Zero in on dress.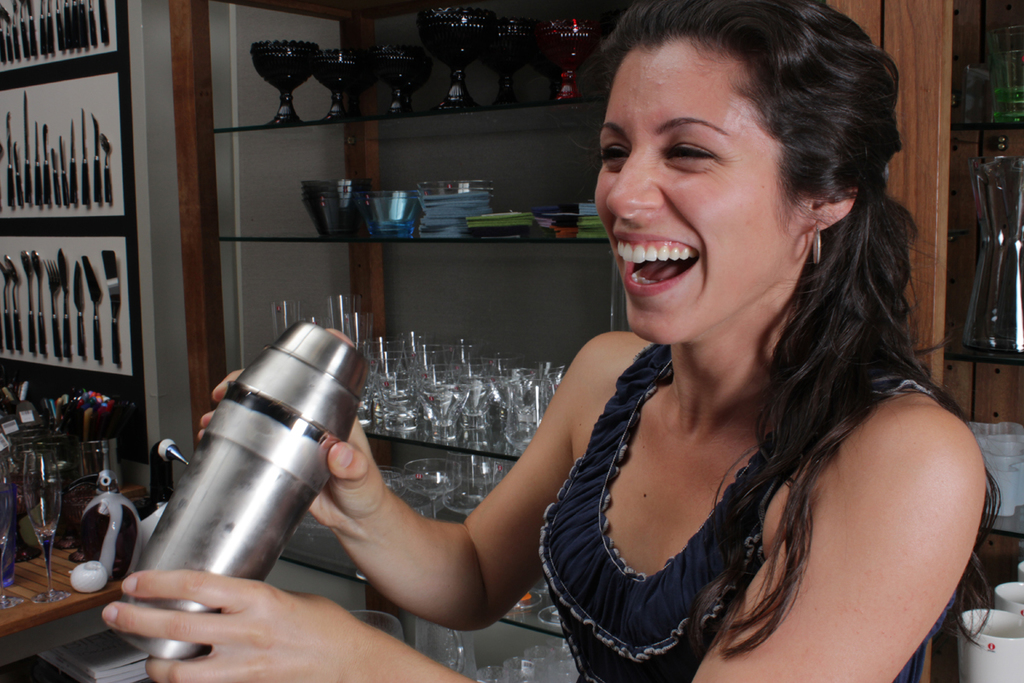
Zeroed in: pyautogui.locateOnScreen(533, 301, 883, 682).
